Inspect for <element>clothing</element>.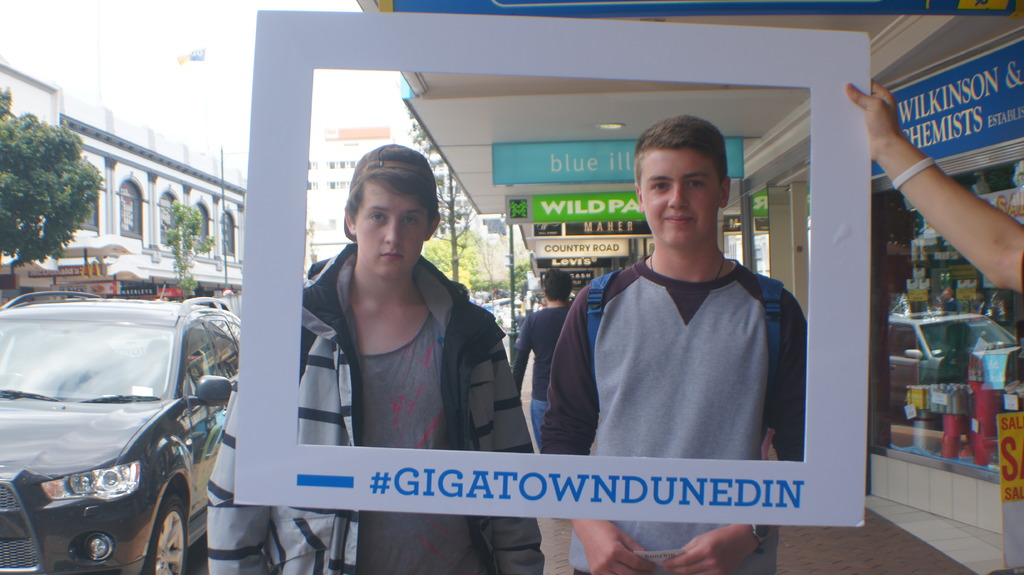
Inspection: locate(208, 243, 548, 573).
